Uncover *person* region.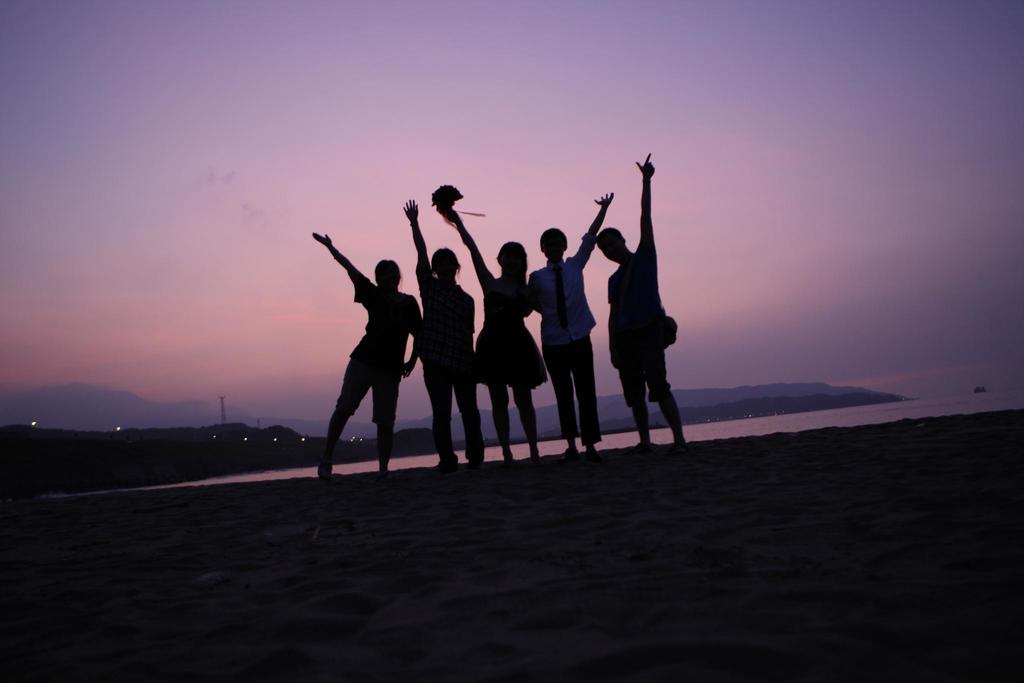
Uncovered: {"left": 433, "top": 180, "right": 556, "bottom": 470}.
